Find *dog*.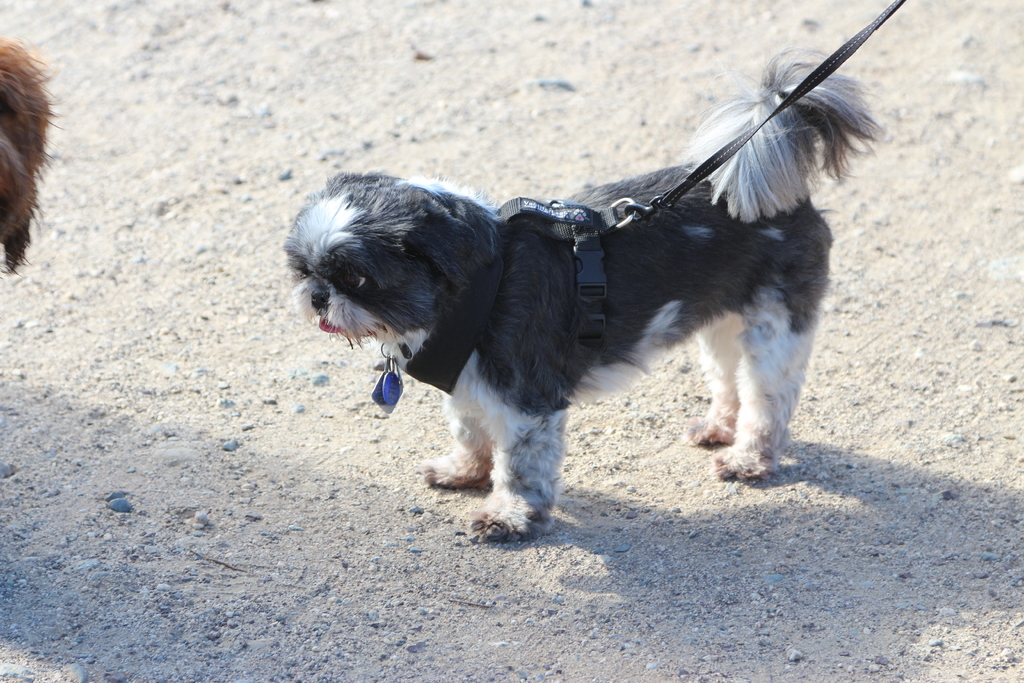
(left=283, top=48, right=886, bottom=543).
